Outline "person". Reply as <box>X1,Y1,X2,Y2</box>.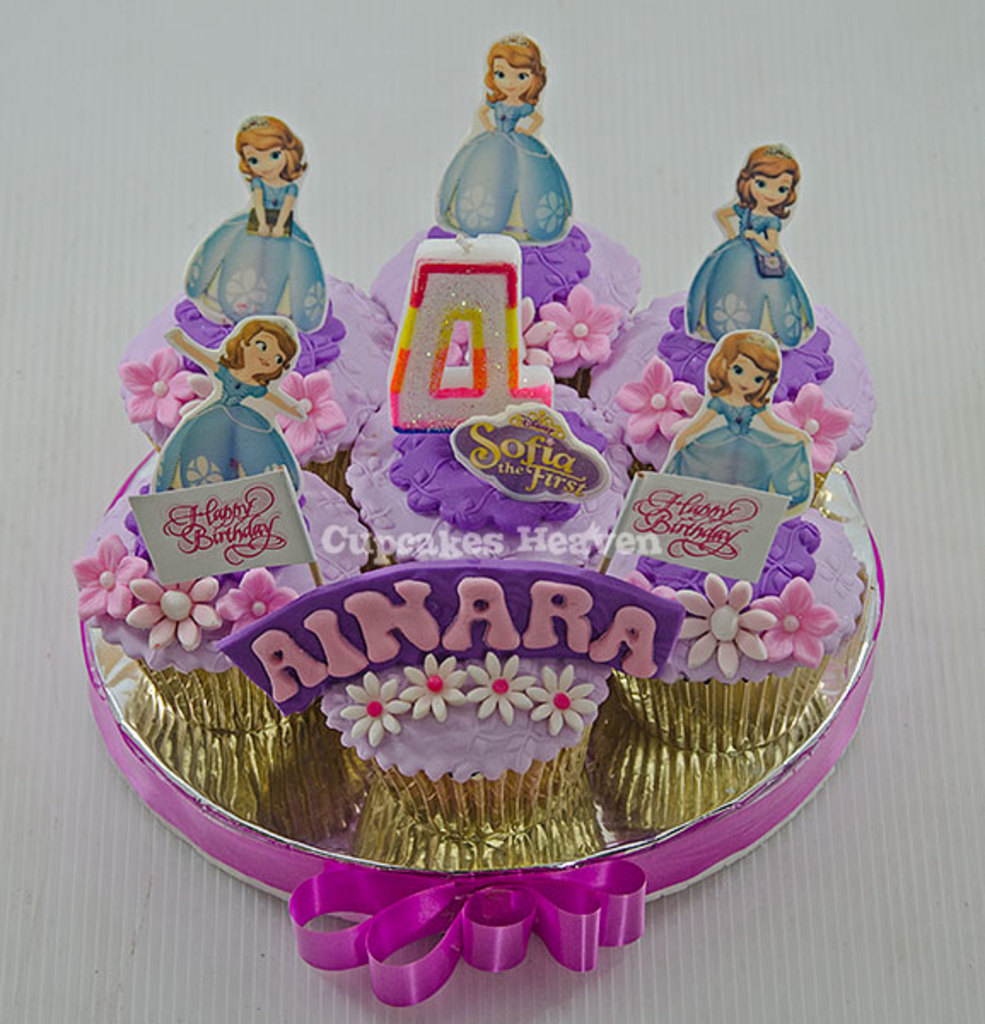
<box>155,321,299,483</box>.
